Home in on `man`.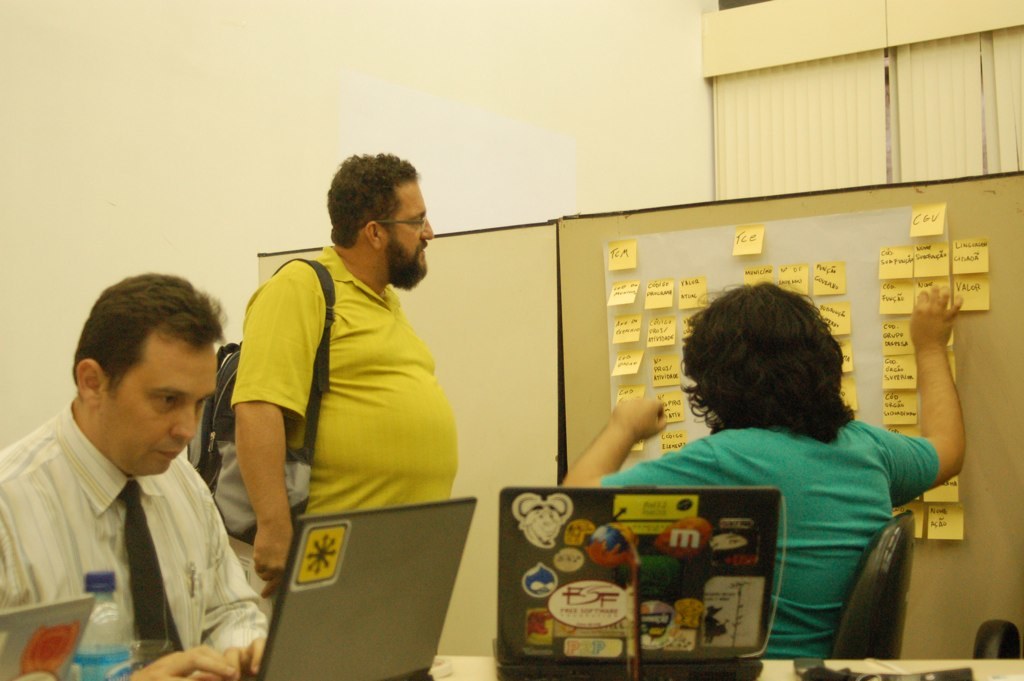
Homed in at <bbox>562, 279, 961, 659</bbox>.
